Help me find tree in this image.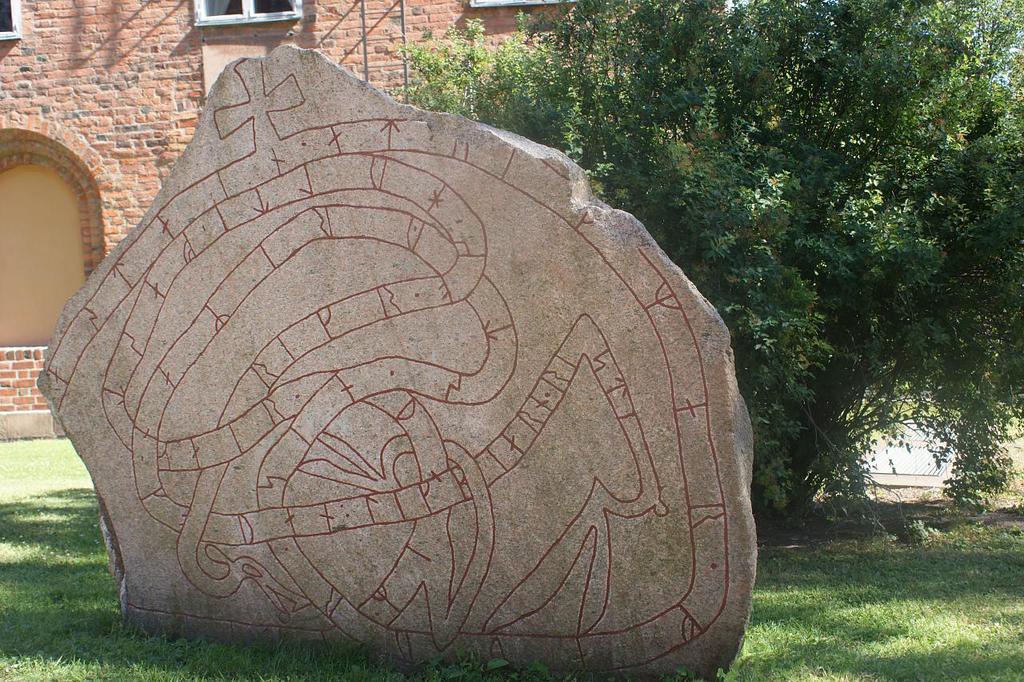
Found it: select_region(402, 0, 1023, 513).
